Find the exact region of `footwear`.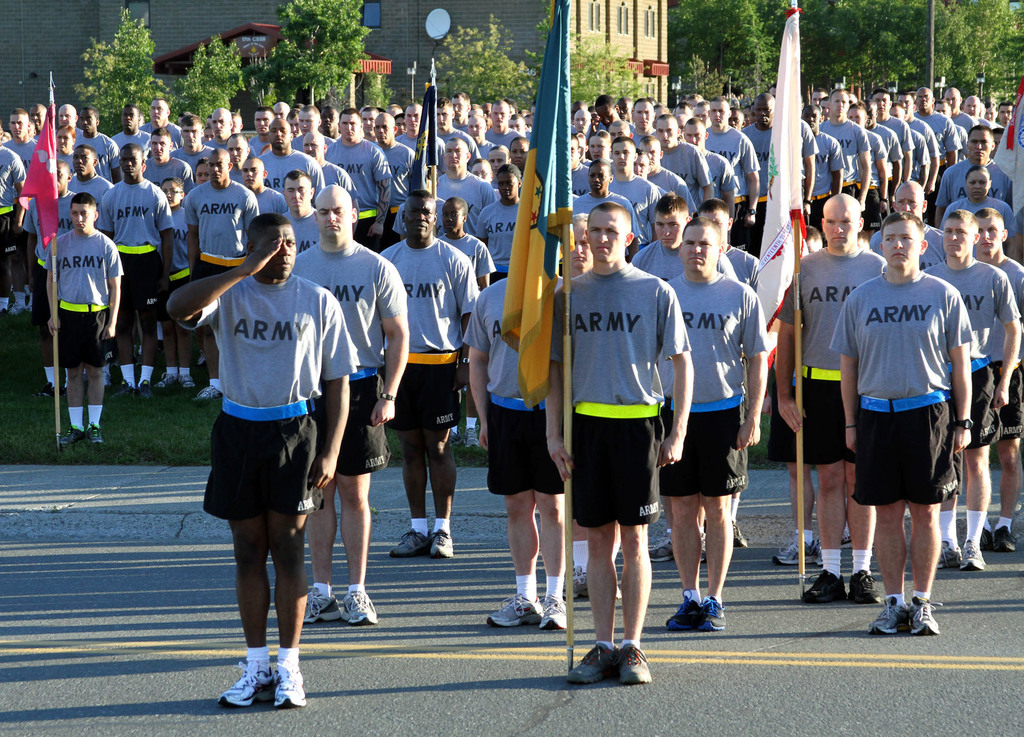
Exact region: 138:382:152:404.
